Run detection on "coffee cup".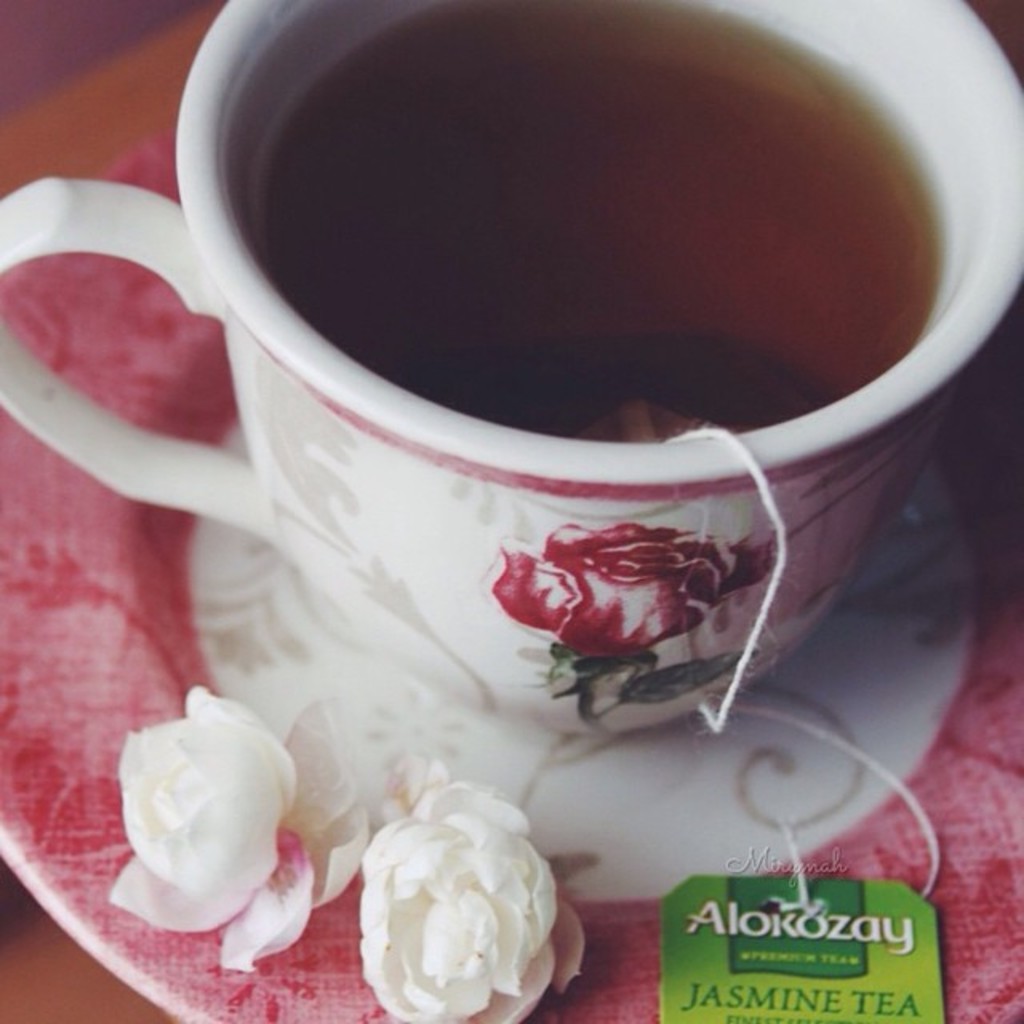
Result: Rect(0, 0, 1022, 734).
